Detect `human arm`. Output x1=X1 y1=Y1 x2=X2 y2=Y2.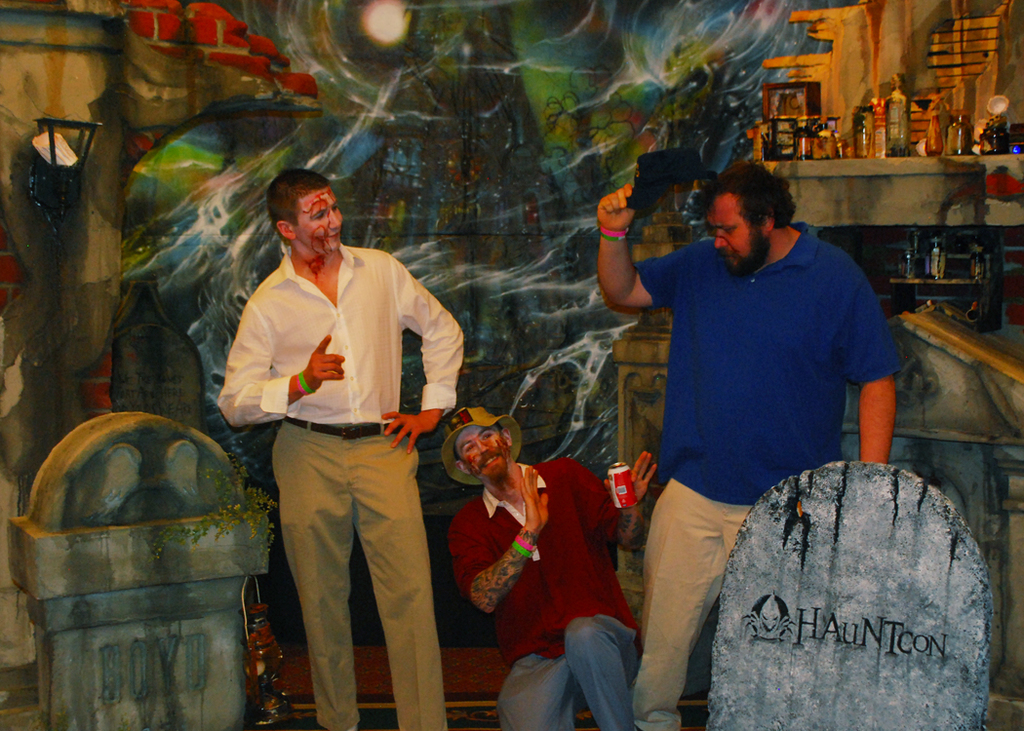
x1=377 y1=254 x2=464 y2=461.
